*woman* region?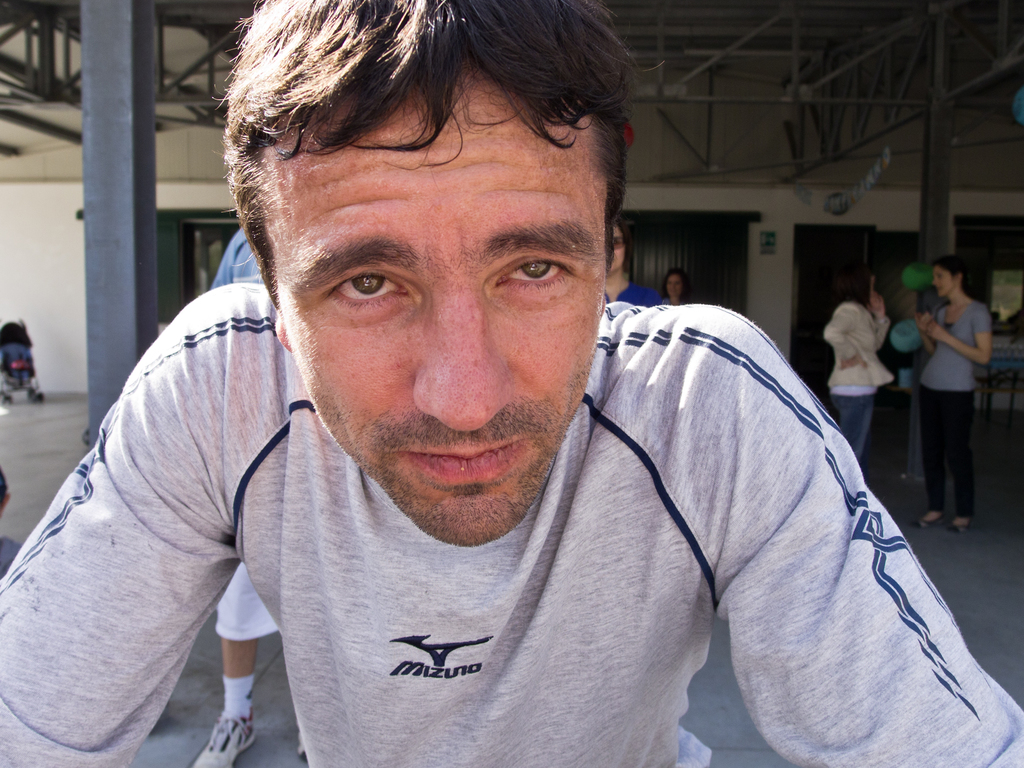
[906,250,1006,534]
